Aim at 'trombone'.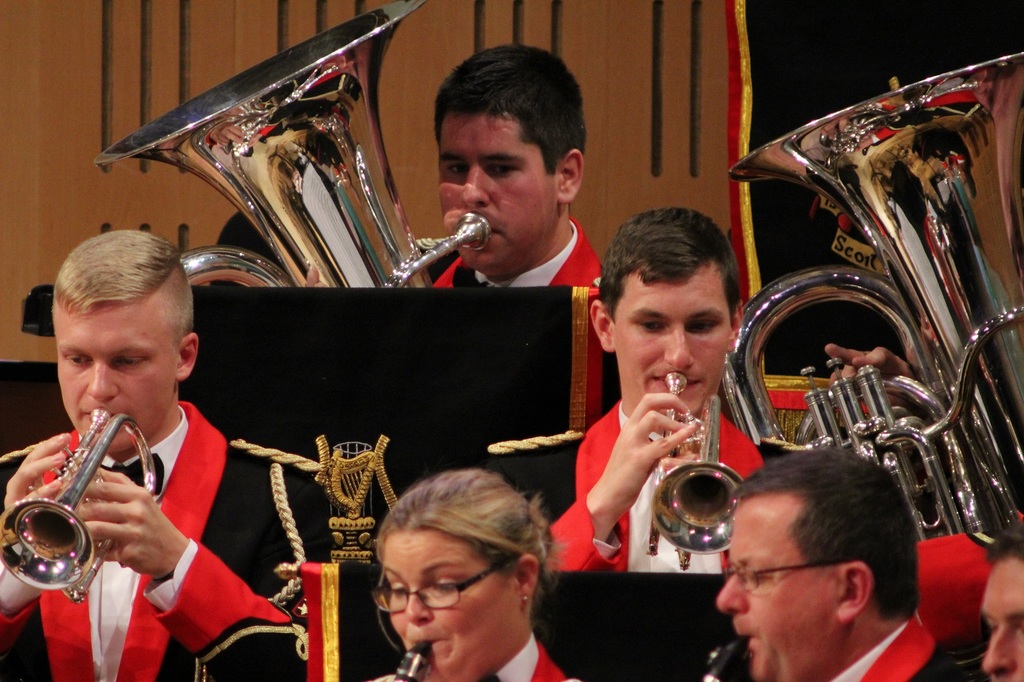
Aimed at 725 52 1023 551.
